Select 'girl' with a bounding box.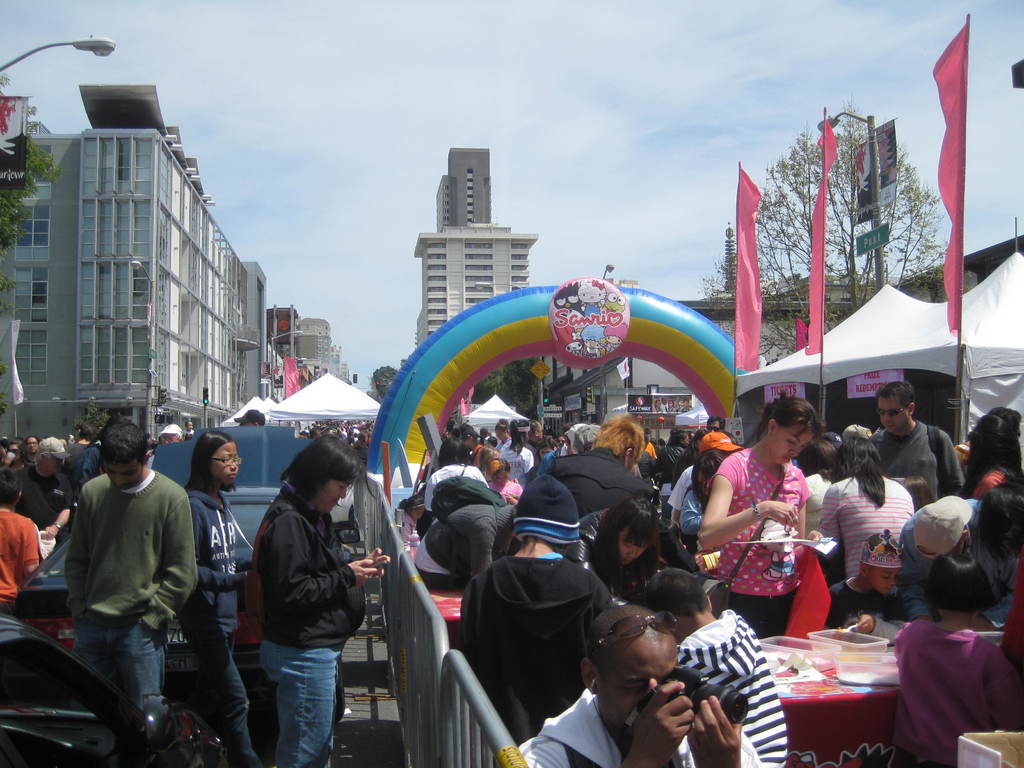
Rect(890, 552, 1022, 765).
